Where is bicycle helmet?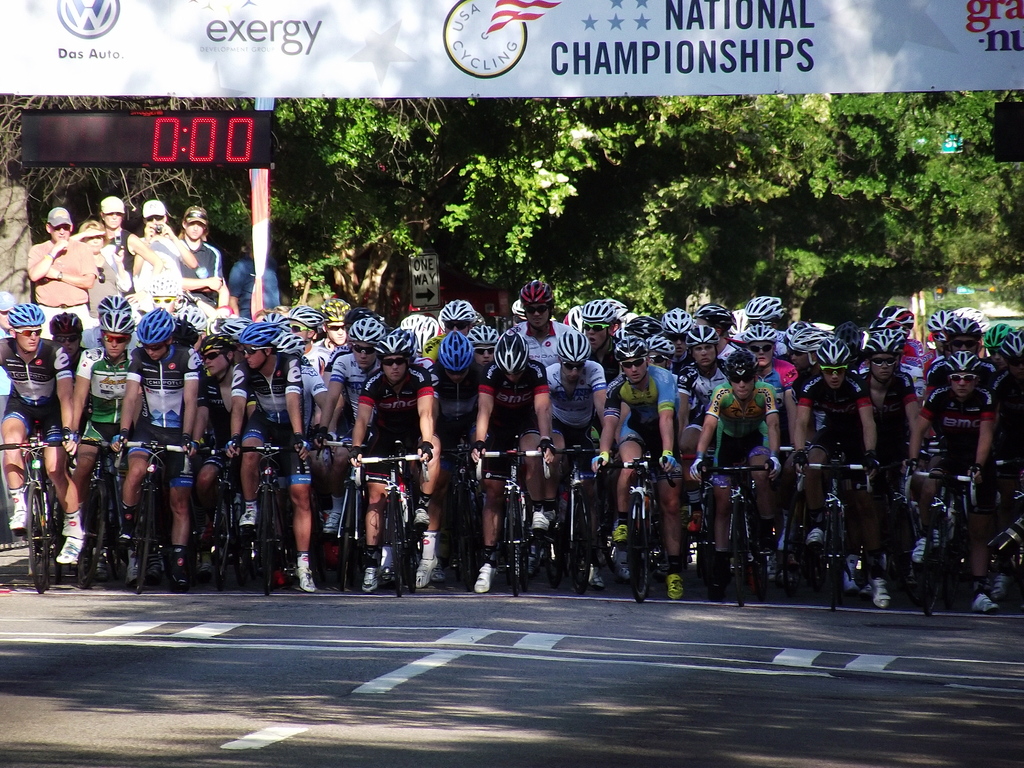
{"x1": 372, "y1": 328, "x2": 413, "y2": 362}.
